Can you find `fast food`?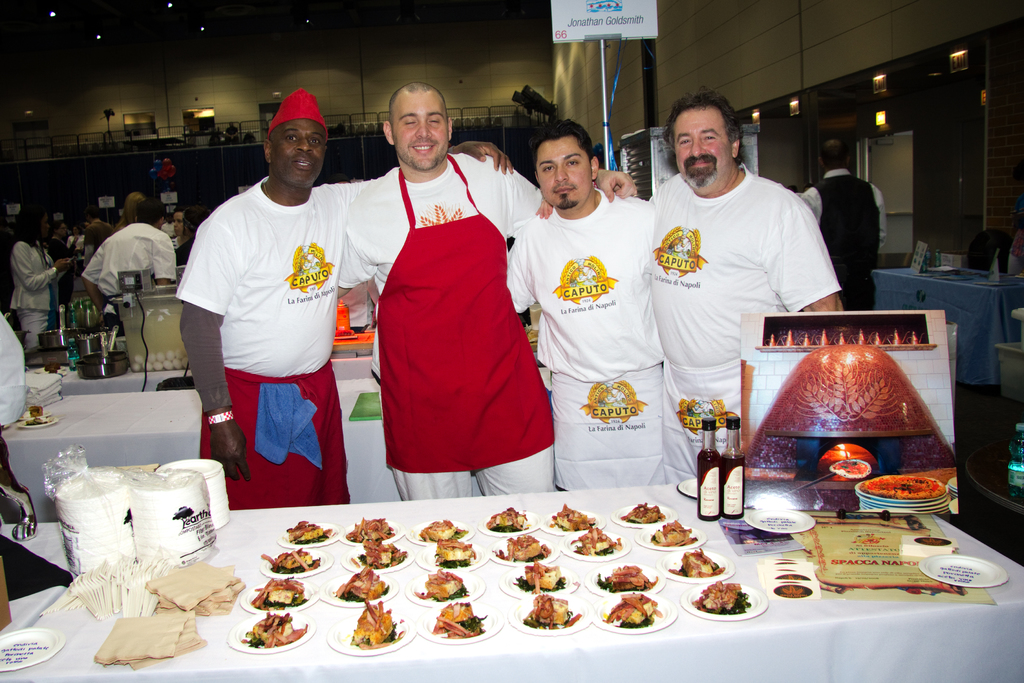
Yes, bounding box: region(575, 529, 625, 555).
